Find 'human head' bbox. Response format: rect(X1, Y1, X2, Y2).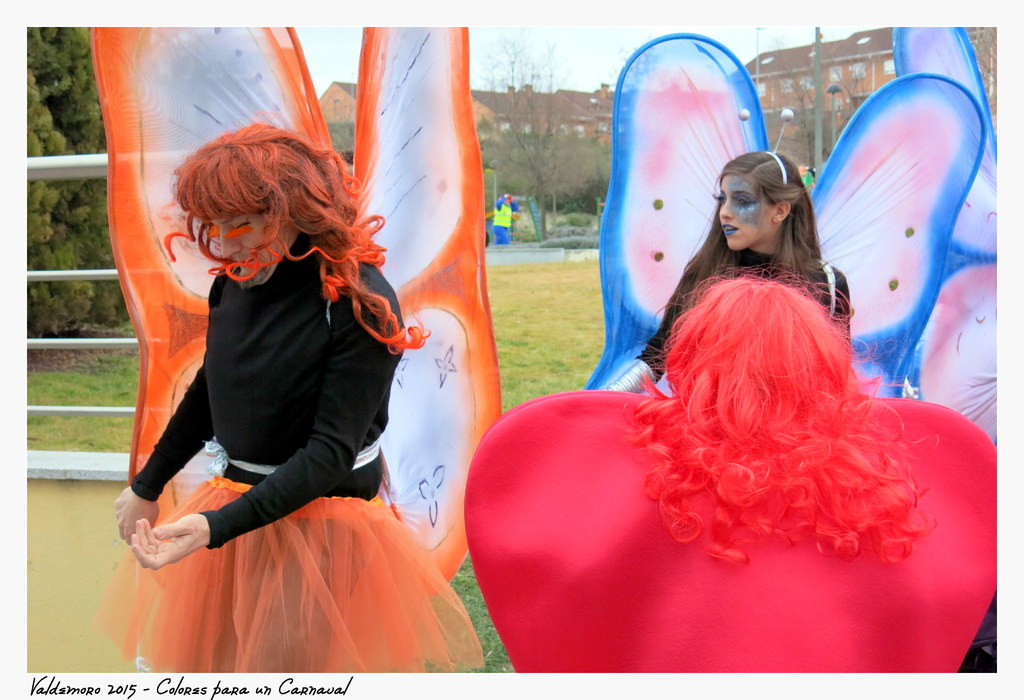
rect(168, 138, 289, 280).
